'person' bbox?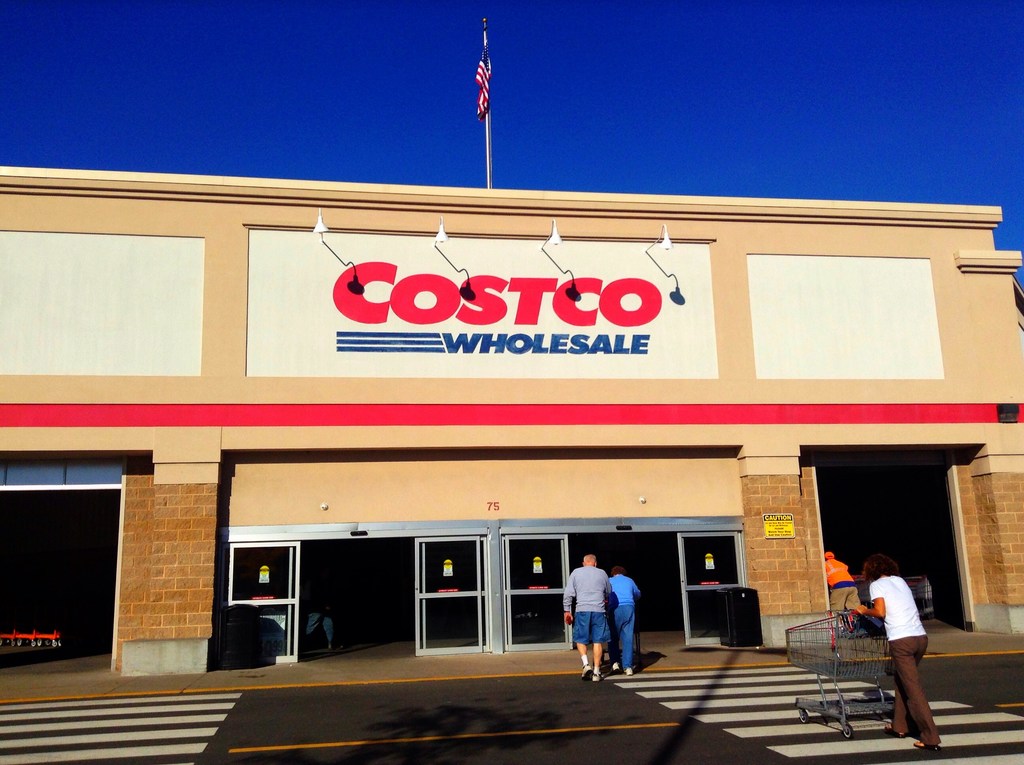
854, 561, 947, 757
